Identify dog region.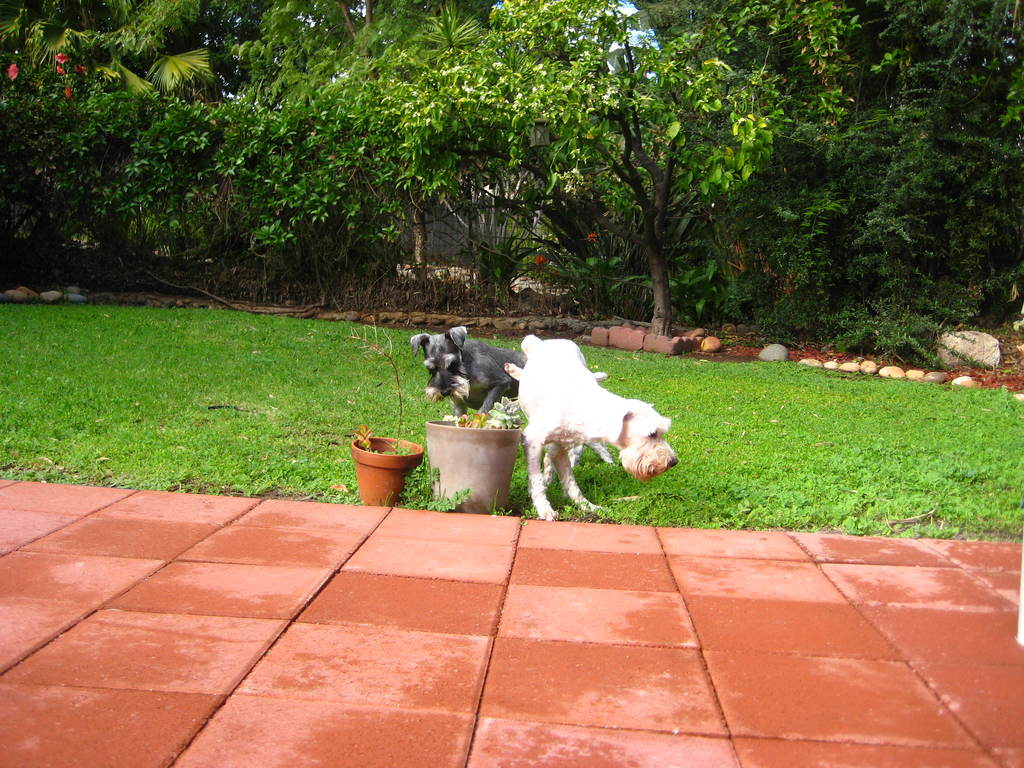
Region: (left=505, top=333, right=679, bottom=520).
